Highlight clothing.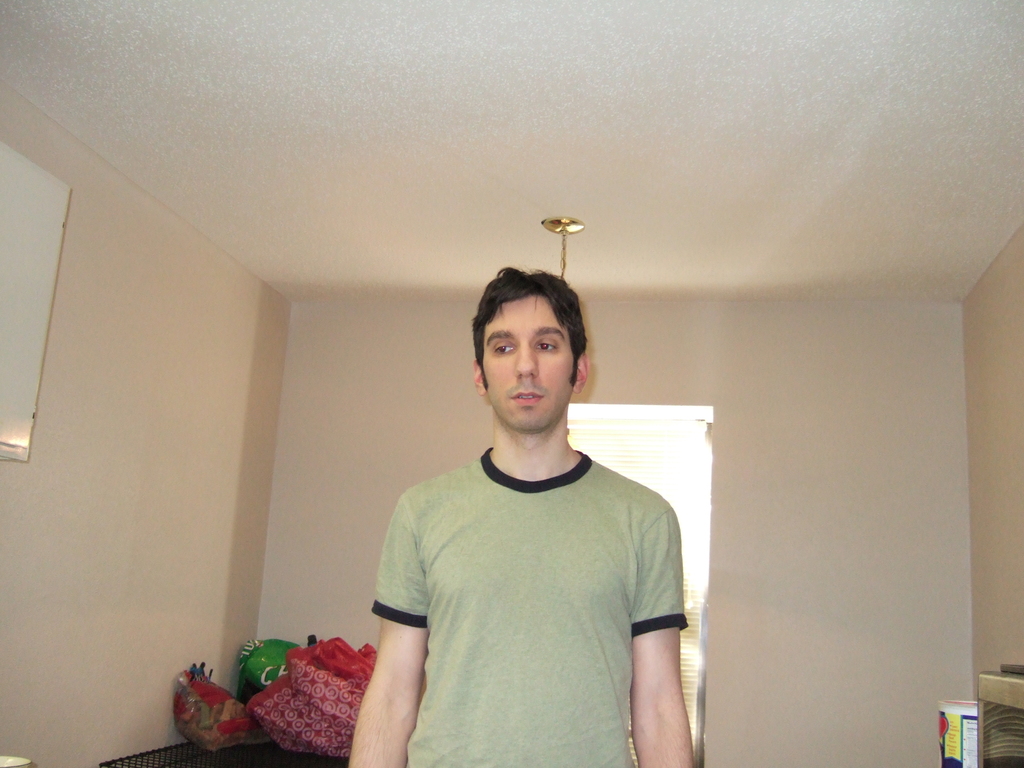
Highlighted region: 369:440:690:767.
